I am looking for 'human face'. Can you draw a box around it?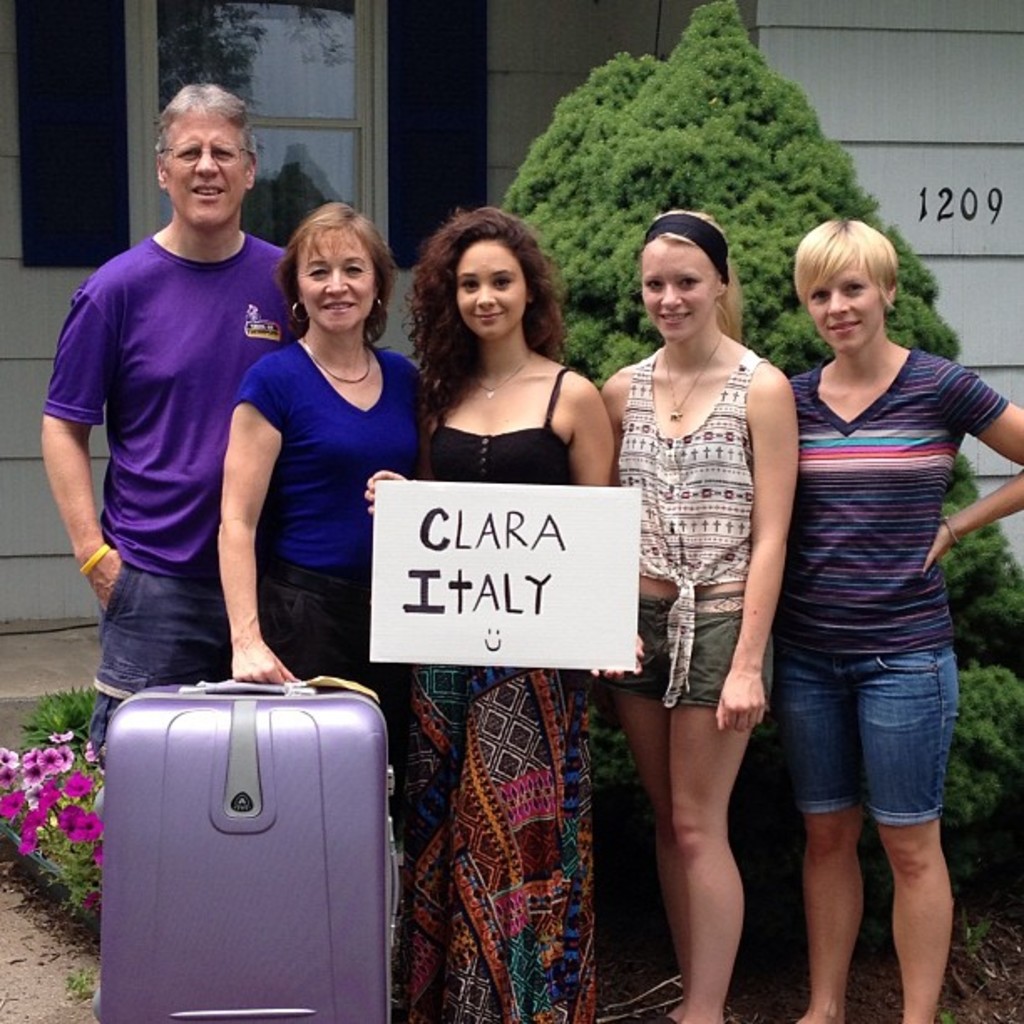
Sure, the bounding box is {"x1": 806, "y1": 251, "x2": 880, "y2": 350}.
